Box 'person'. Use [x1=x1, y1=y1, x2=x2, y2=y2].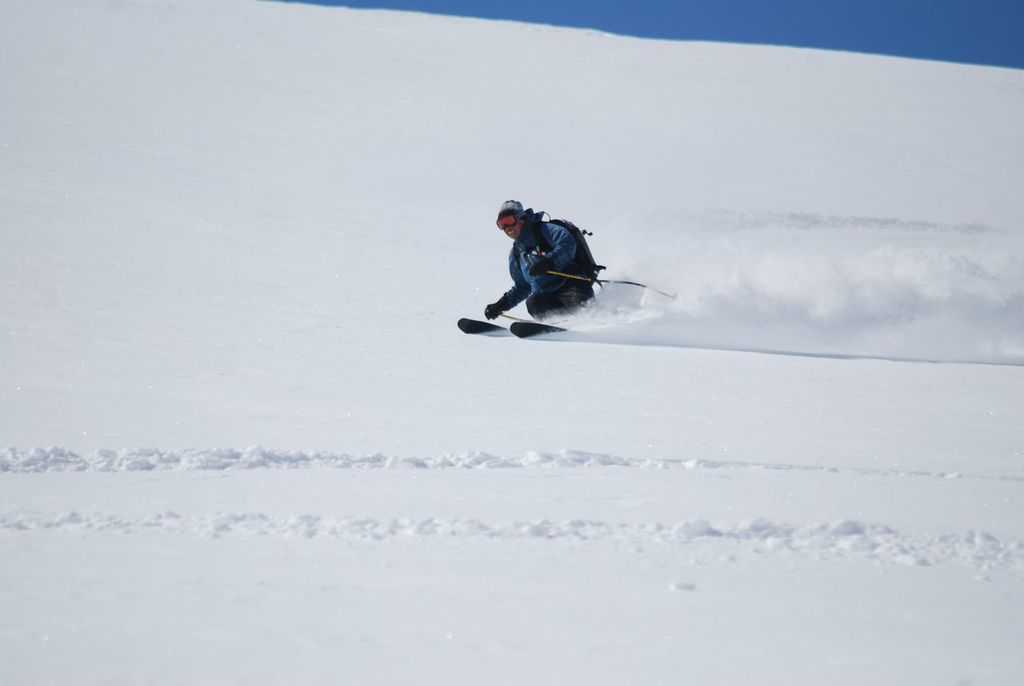
[x1=491, y1=181, x2=642, y2=339].
